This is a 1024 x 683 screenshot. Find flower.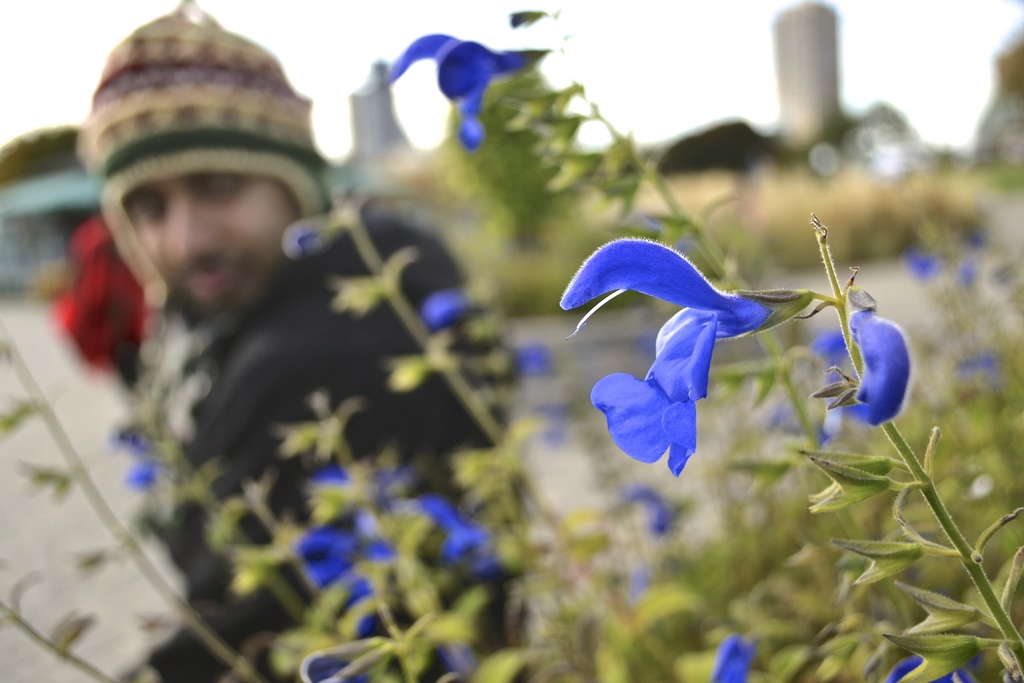
Bounding box: [left=285, top=219, right=351, bottom=256].
